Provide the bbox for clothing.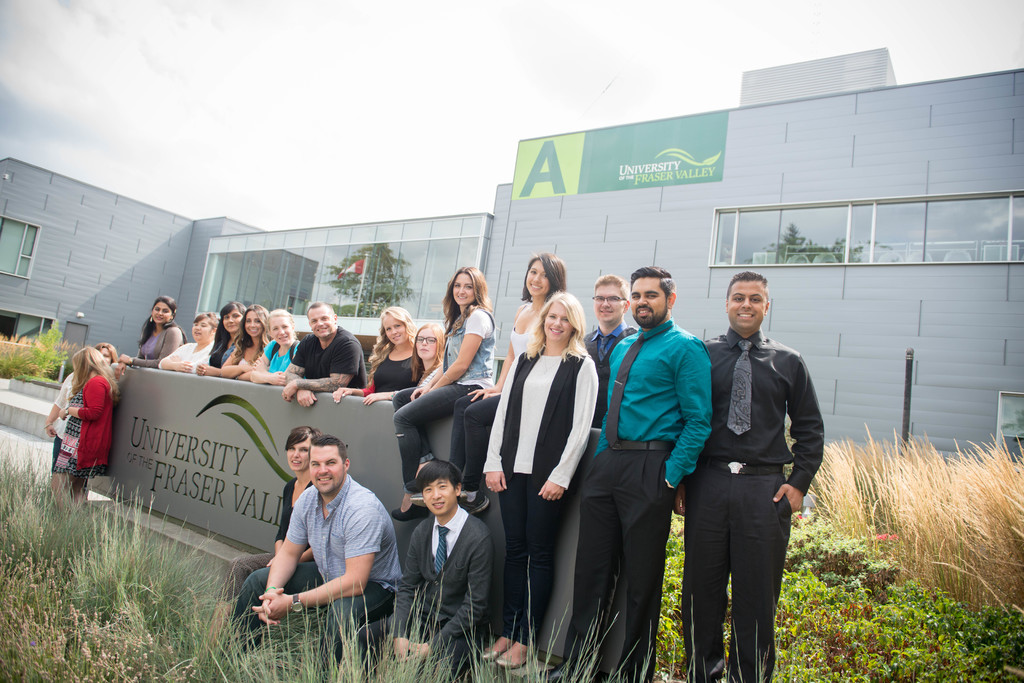
(left=447, top=293, right=552, bottom=487).
